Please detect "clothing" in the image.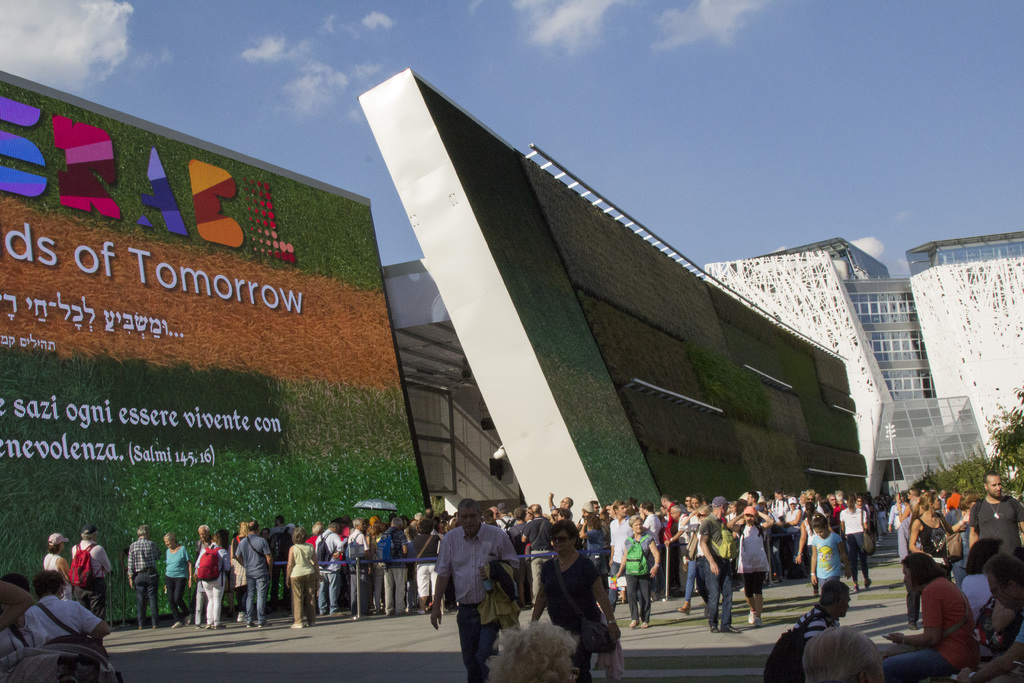
region(74, 540, 110, 618).
